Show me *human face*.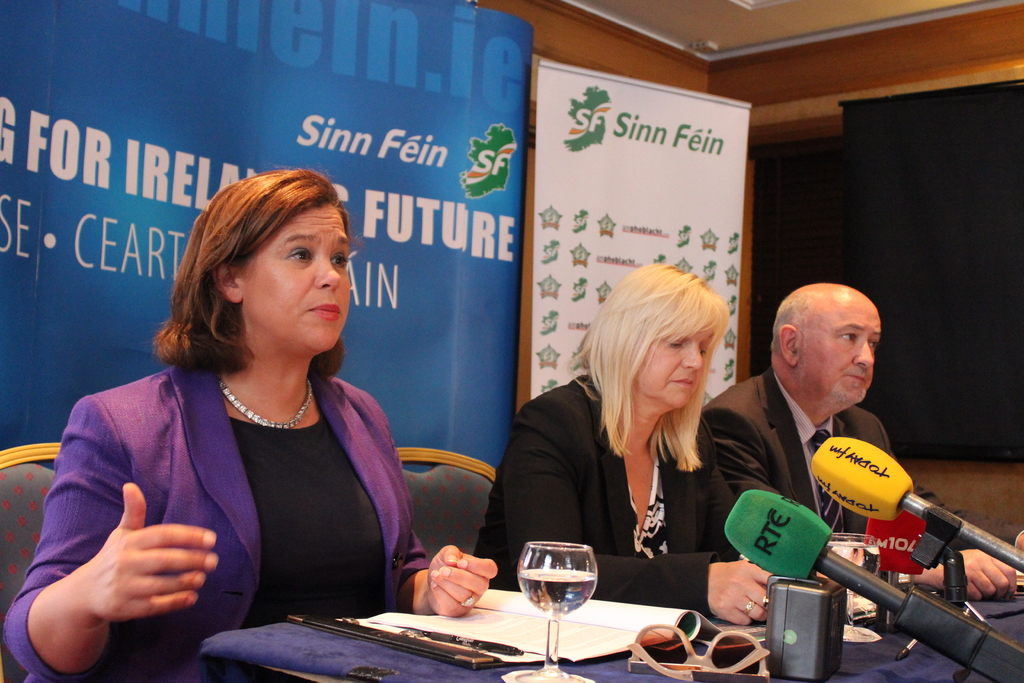
*human face* is here: pyautogui.locateOnScreen(636, 329, 711, 411).
